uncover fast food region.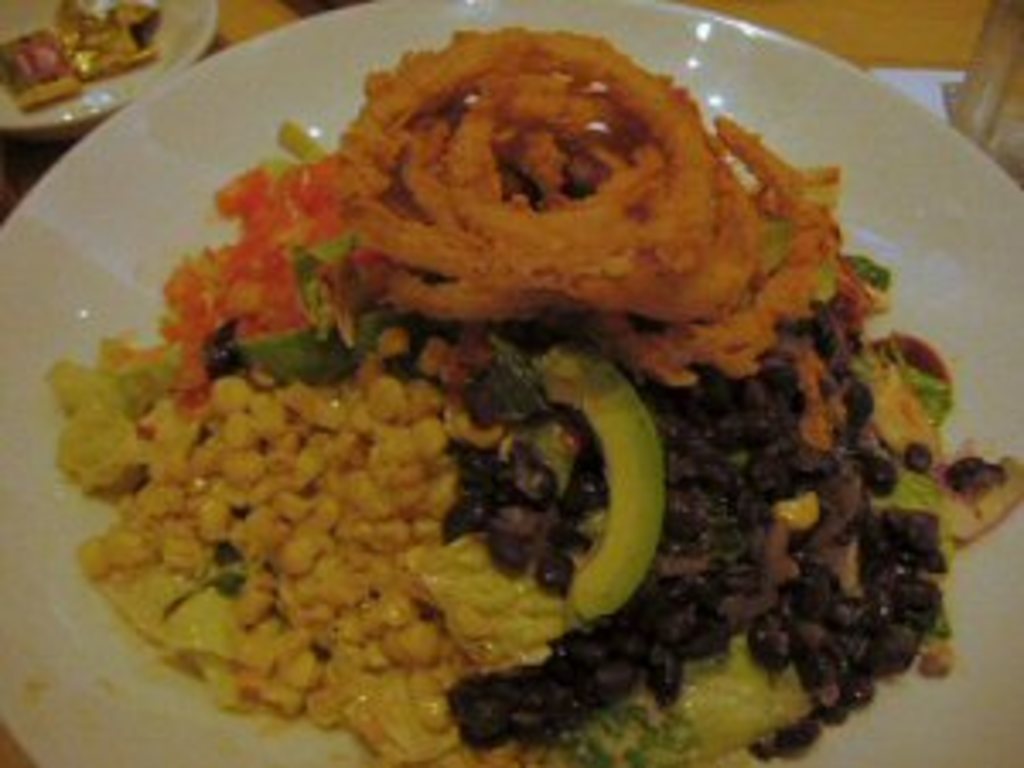
Uncovered: box(0, 34, 72, 109).
